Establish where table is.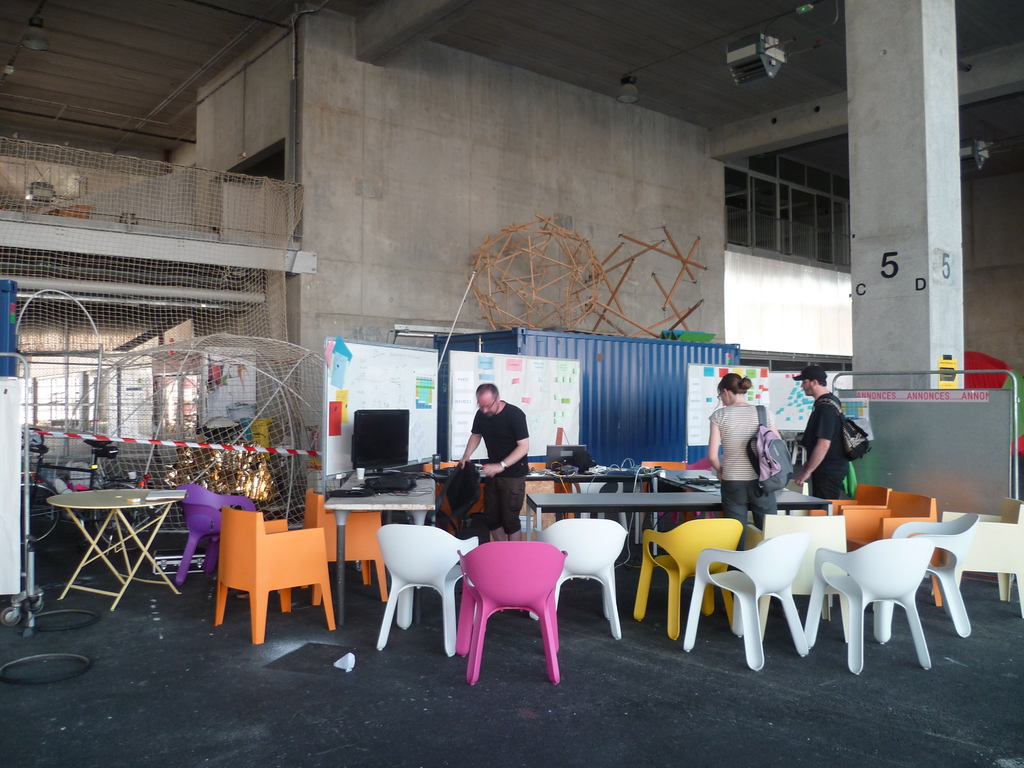
Established at Rect(526, 470, 662, 557).
